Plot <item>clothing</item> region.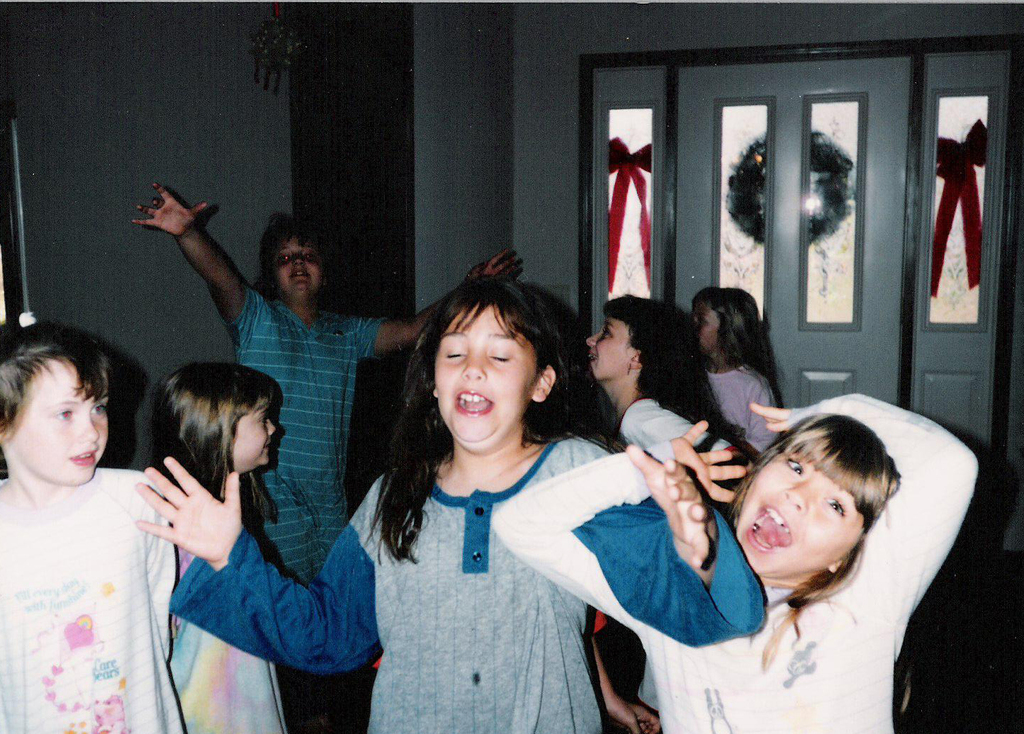
Plotted at 702:361:783:458.
